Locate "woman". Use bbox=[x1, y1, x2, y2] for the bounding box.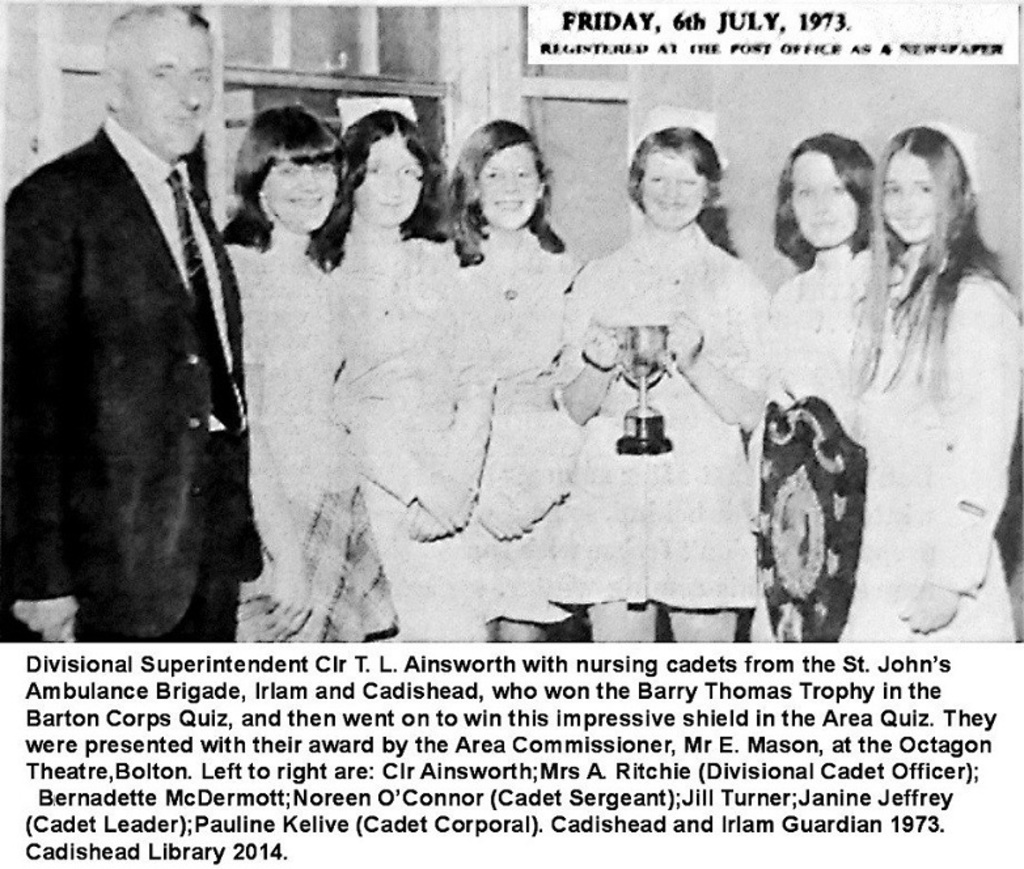
bbox=[553, 130, 765, 643].
